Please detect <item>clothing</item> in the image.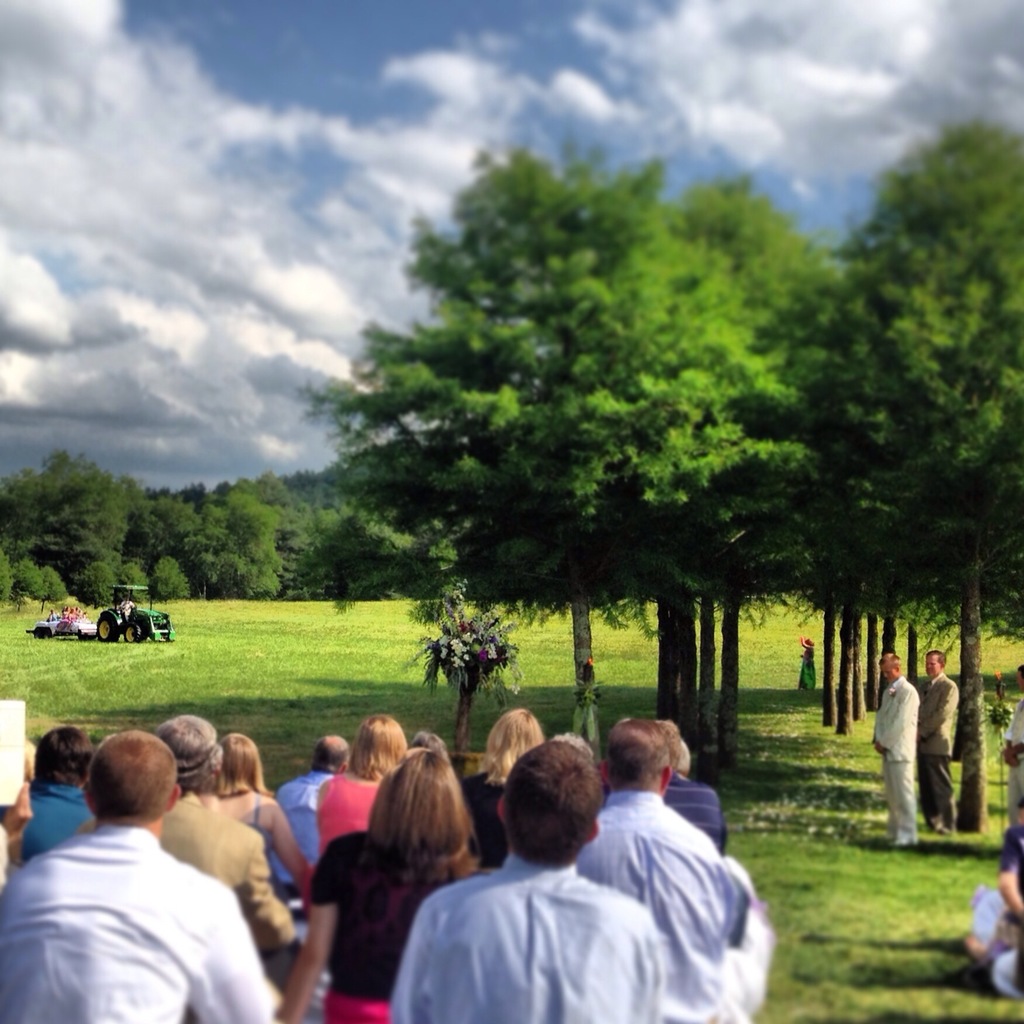
pyautogui.locateOnScreen(1004, 704, 1023, 827).
